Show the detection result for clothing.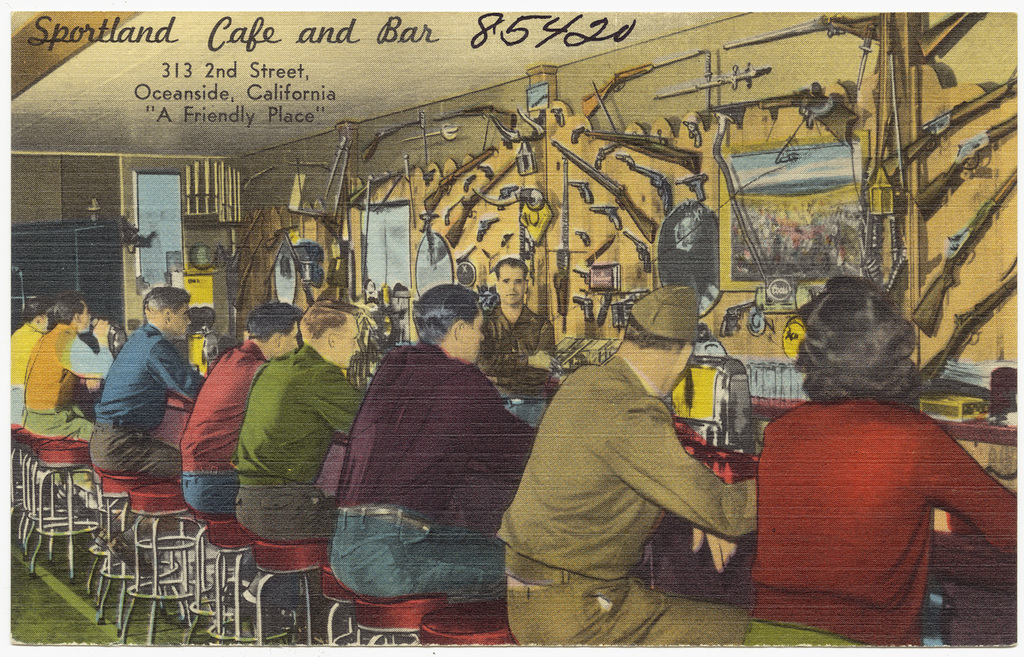
(left=0, top=311, right=48, bottom=423).
